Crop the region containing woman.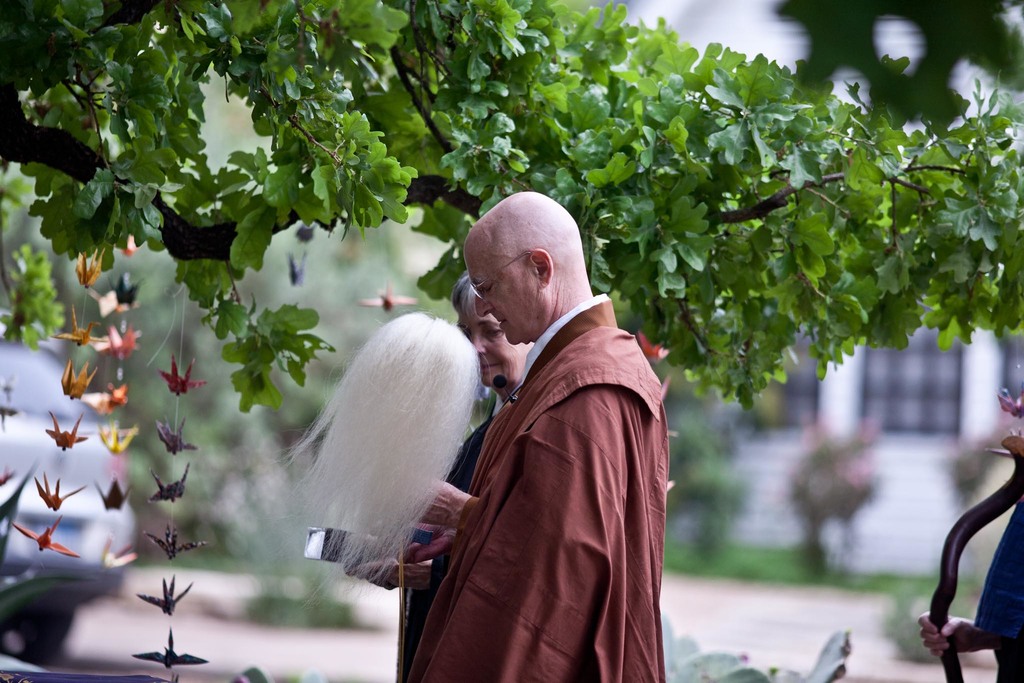
Crop region: pyautogui.locateOnScreen(454, 276, 539, 463).
